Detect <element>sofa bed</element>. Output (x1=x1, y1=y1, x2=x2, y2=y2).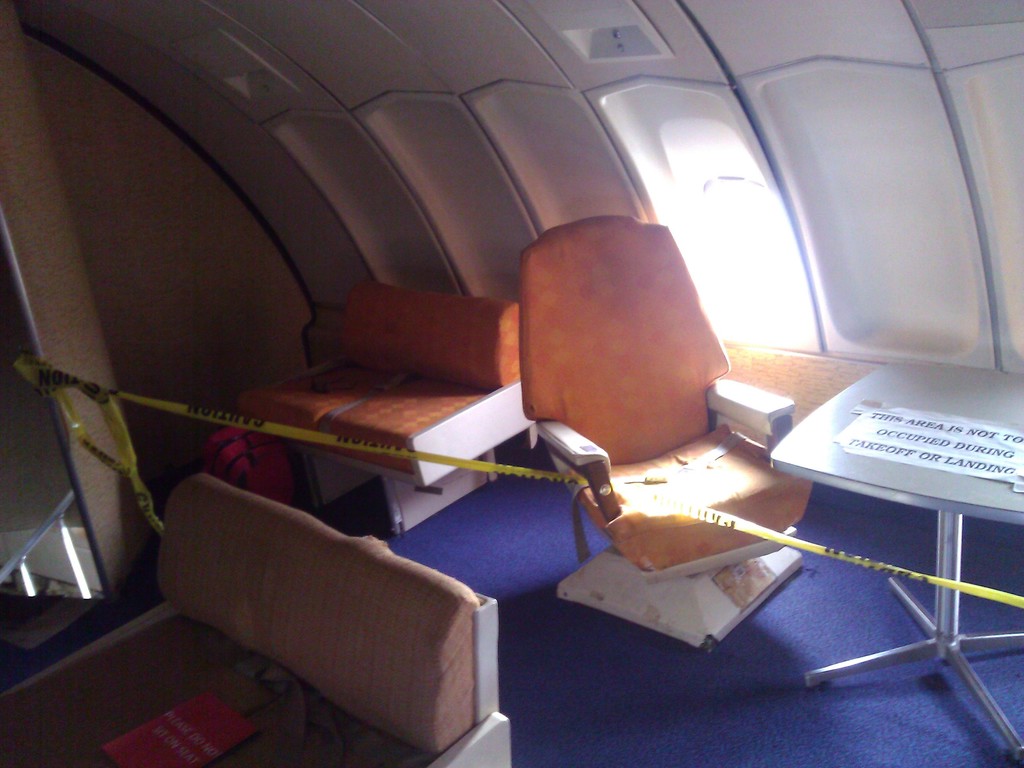
(x1=0, y1=468, x2=518, y2=767).
